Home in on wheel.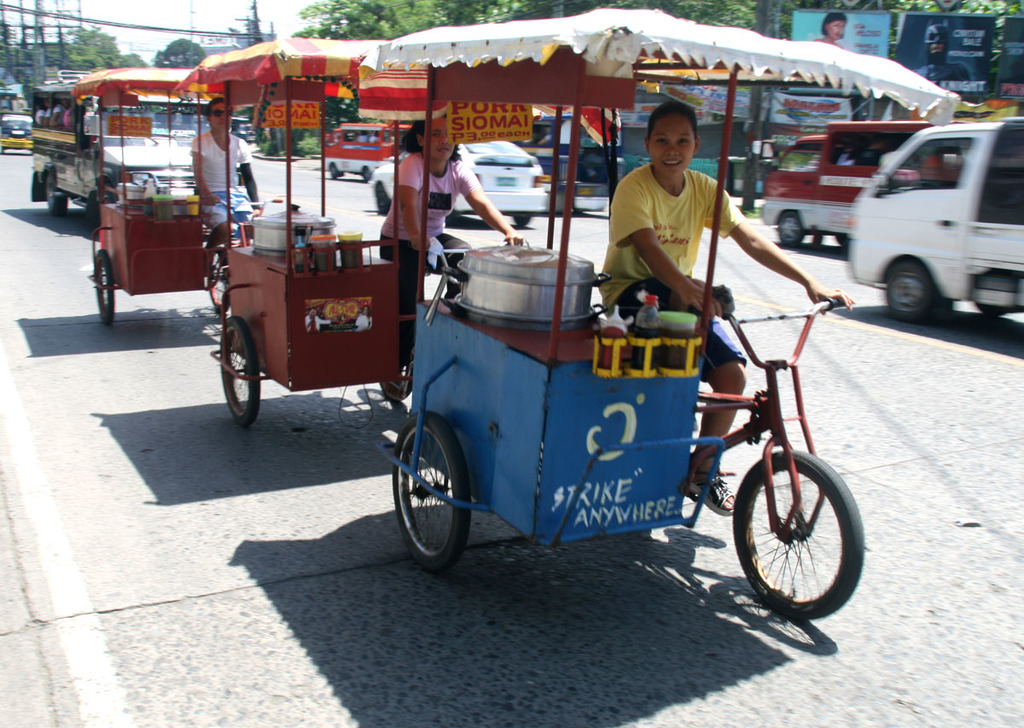
Homed in at BBox(45, 171, 67, 217).
